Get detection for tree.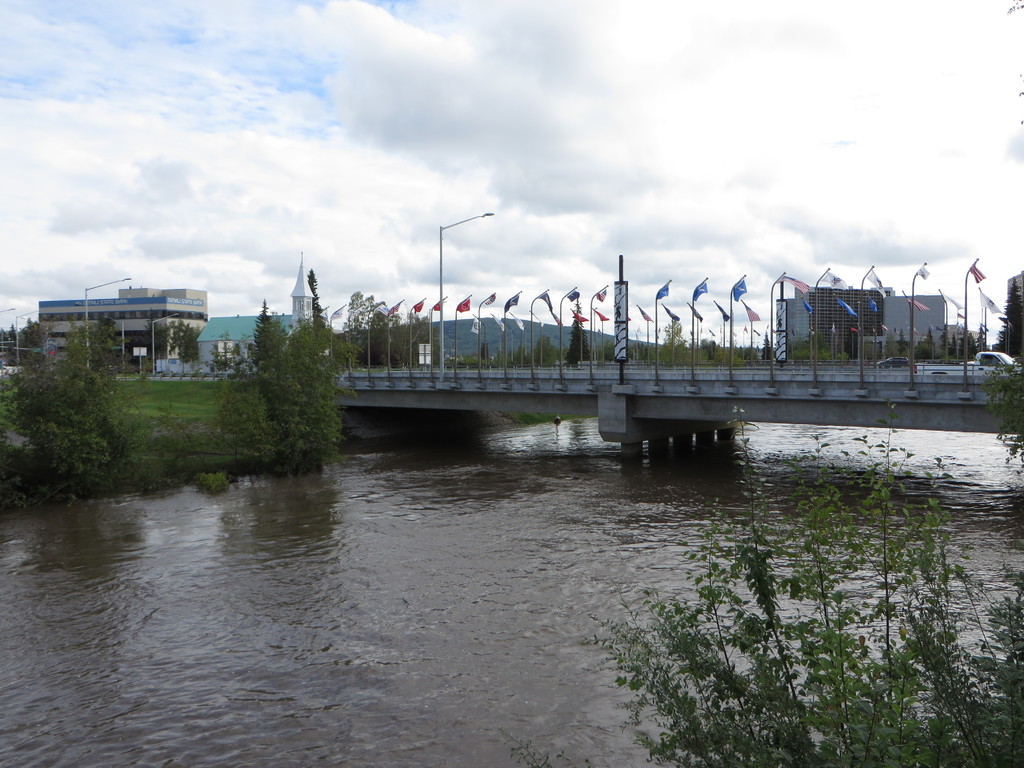
Detection: (975,323,987,355).
